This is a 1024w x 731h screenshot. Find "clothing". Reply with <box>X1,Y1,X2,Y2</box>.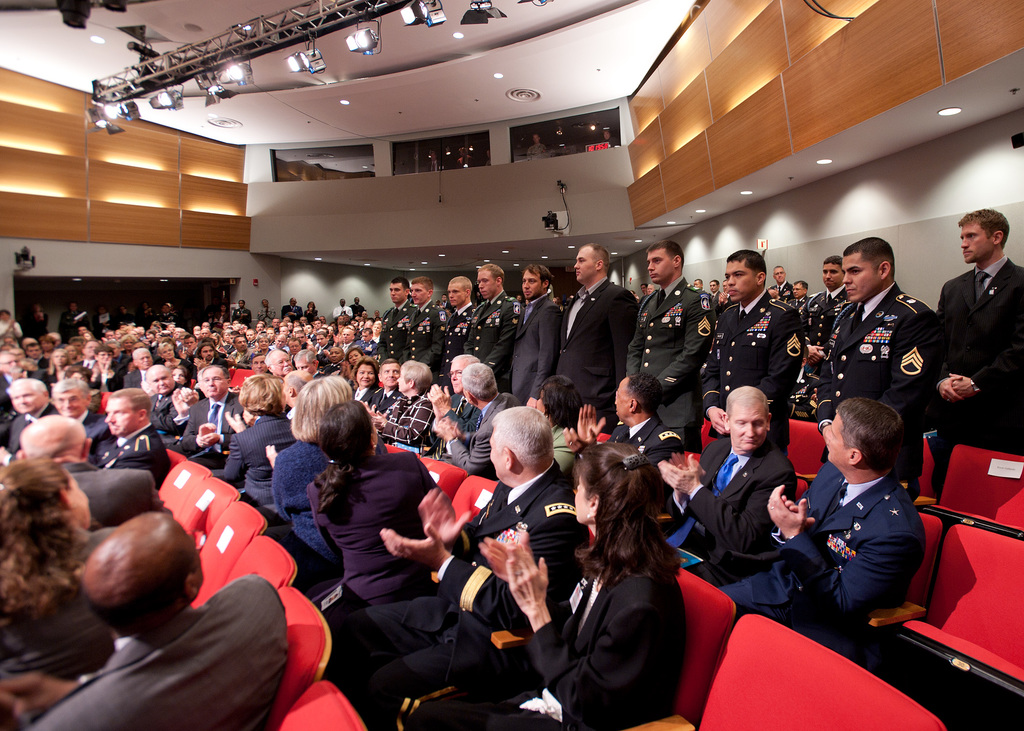
<box>26,574,289,730</box>.
